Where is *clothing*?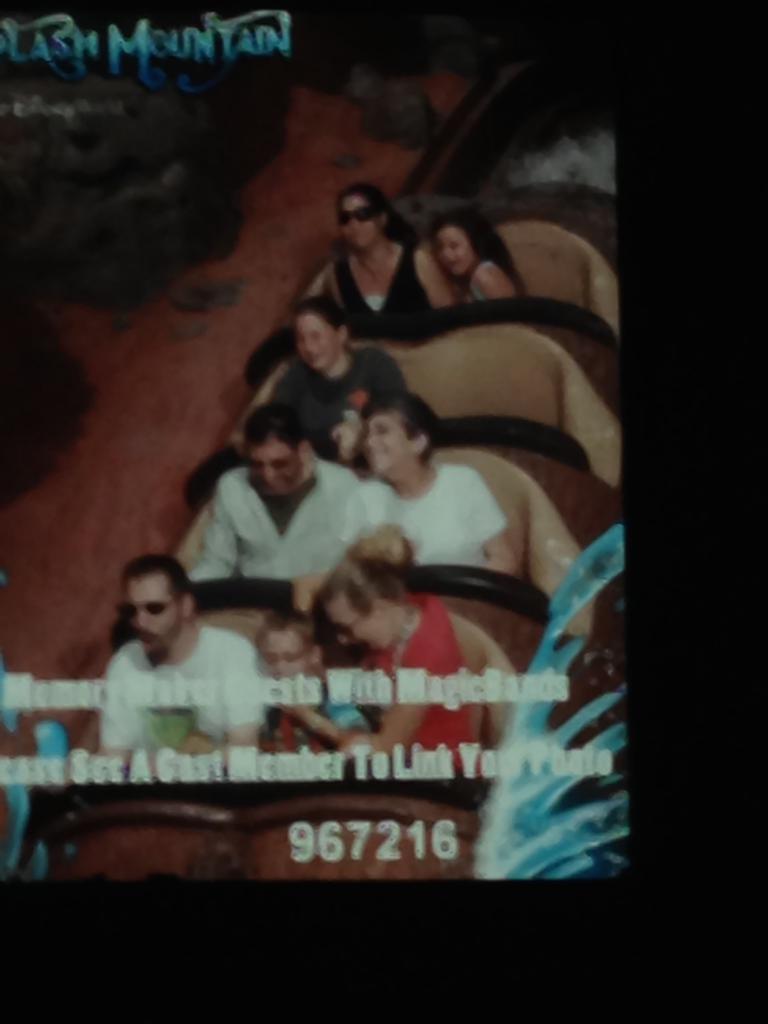
pyautogui.locateOnScreen(268, 337, 392, 483).
